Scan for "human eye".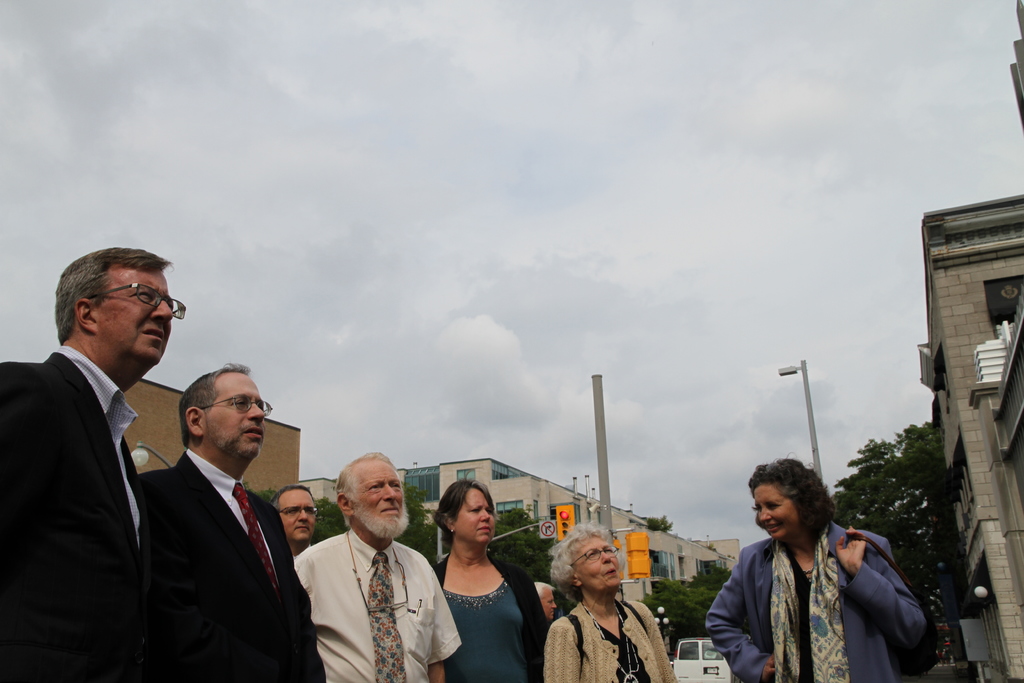
Scan result: <region>605, 548, 612, 553</region>.
